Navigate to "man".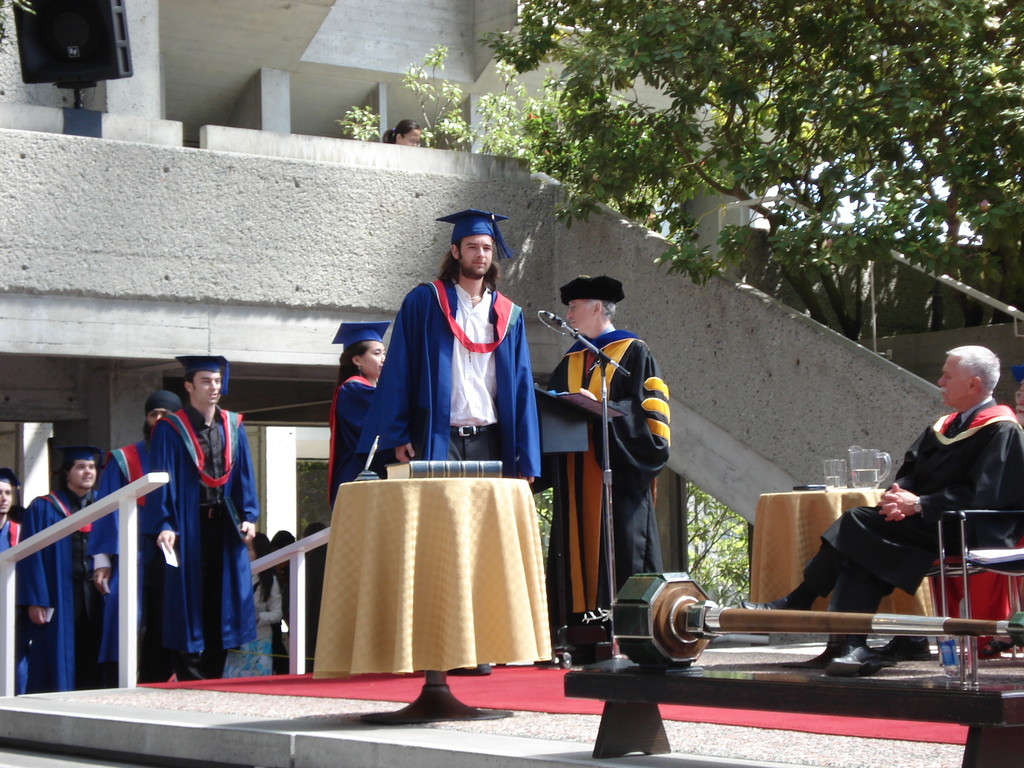
Navigation target: [x1=355, y1=209, x2=545, y2=486].
